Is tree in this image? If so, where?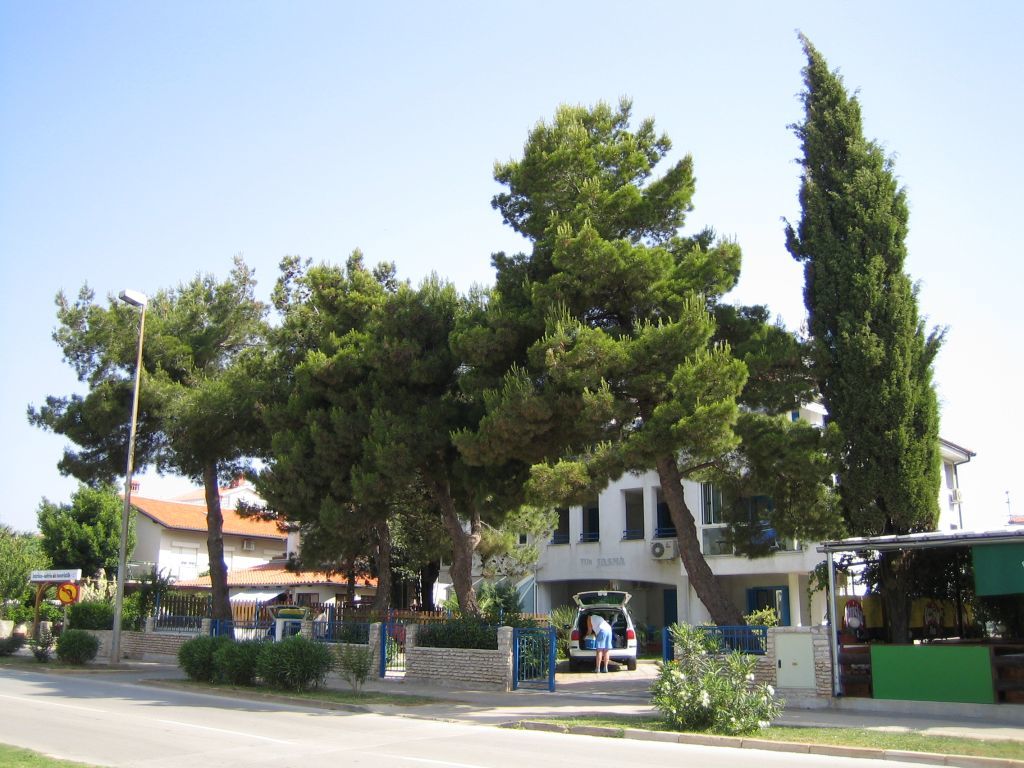
Yes, at left=776, top=79, right=945, bottom=553.
